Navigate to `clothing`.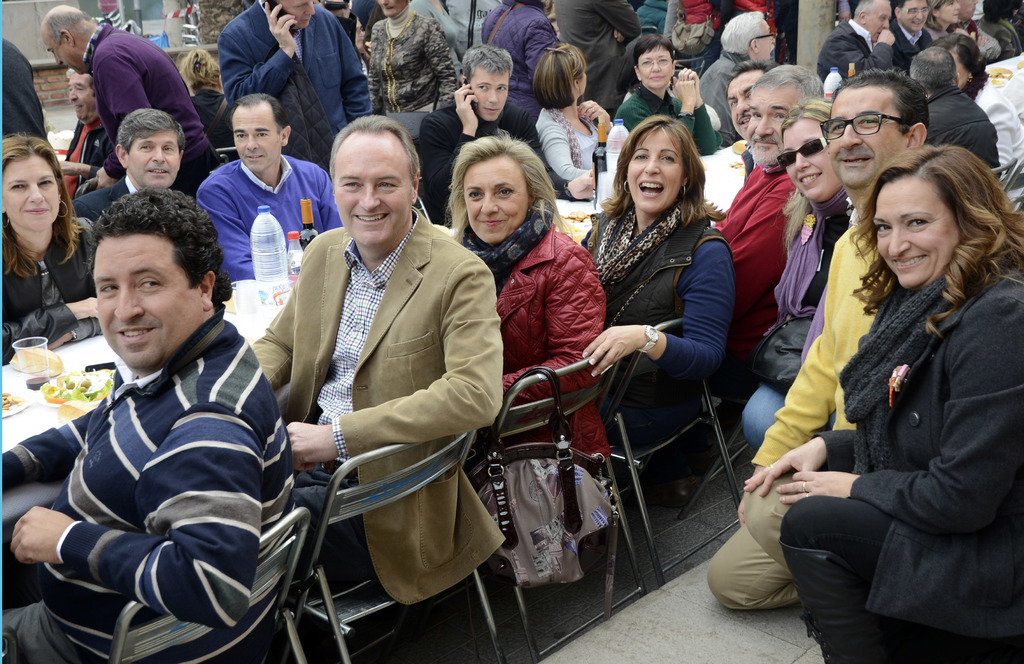
Navigation target: rect(705, 163, 797, 369).
